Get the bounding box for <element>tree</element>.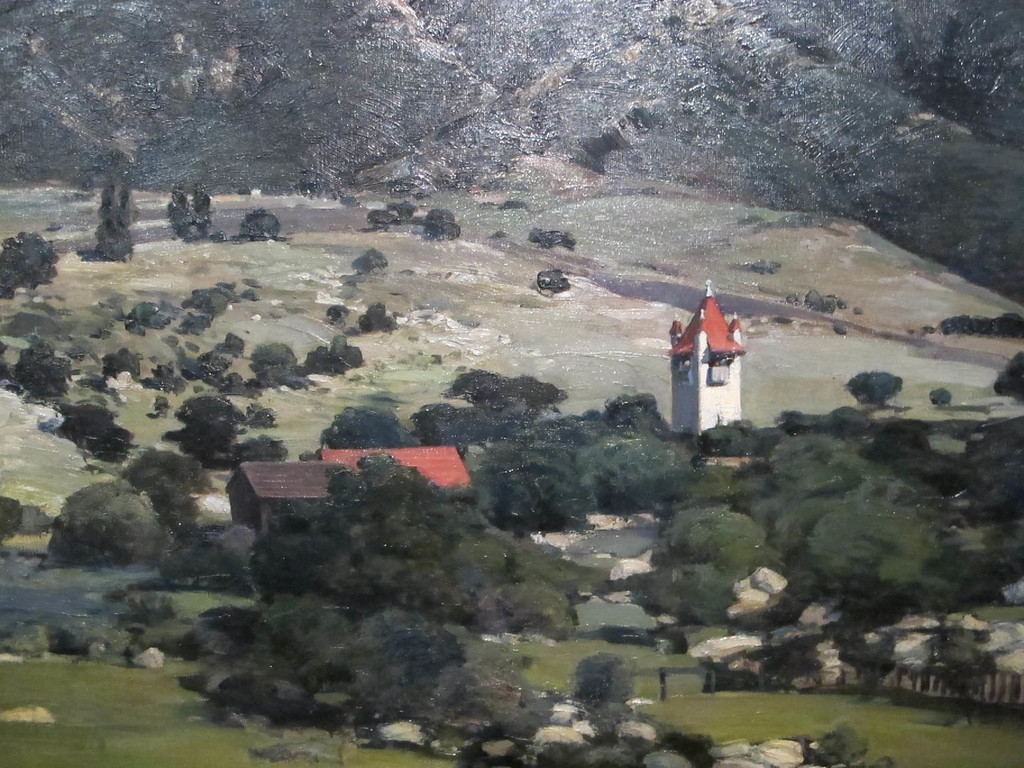
<bbox>445, 365, 576, 431</bbox>.
